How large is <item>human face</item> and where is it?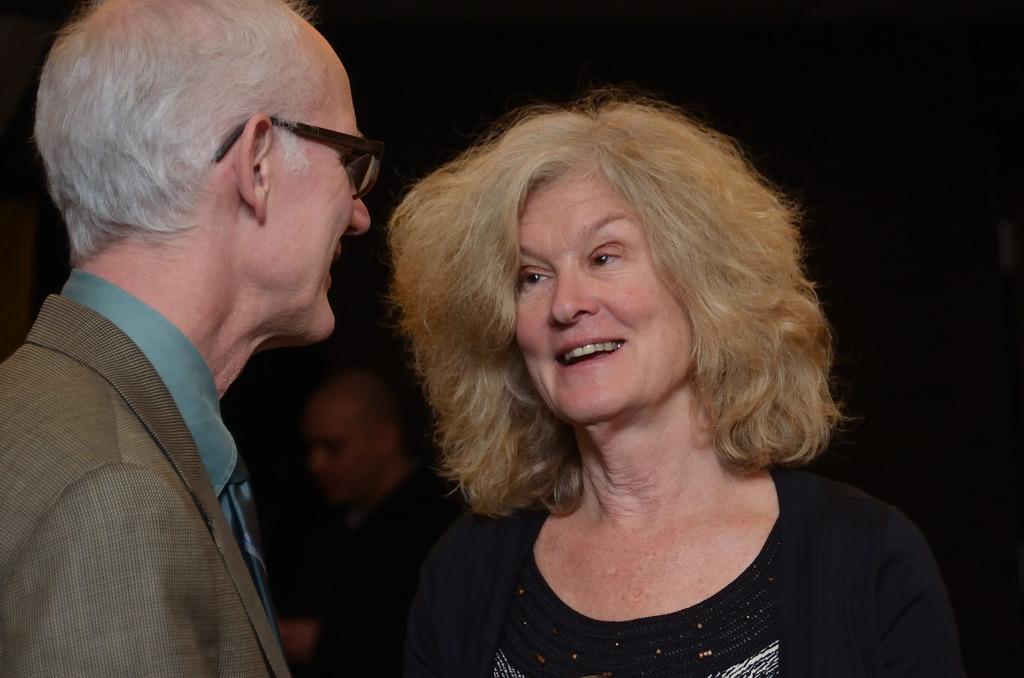
Bounding box: bbox=[527, 169, 690, 423].
